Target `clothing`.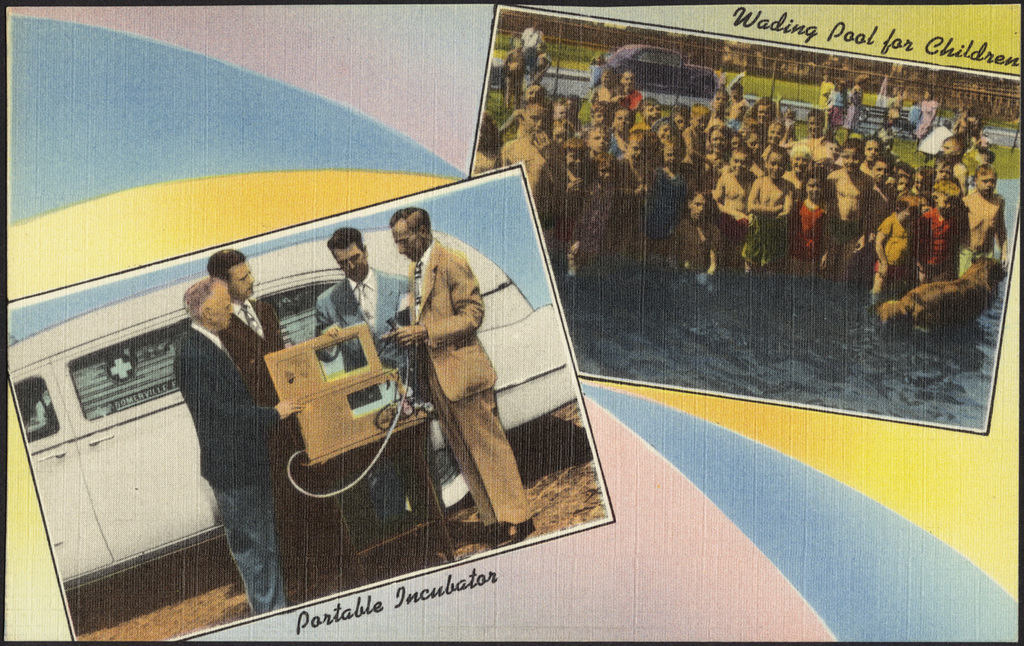
Target region: (x1=920, y1=104, x2=935, y2=131).
